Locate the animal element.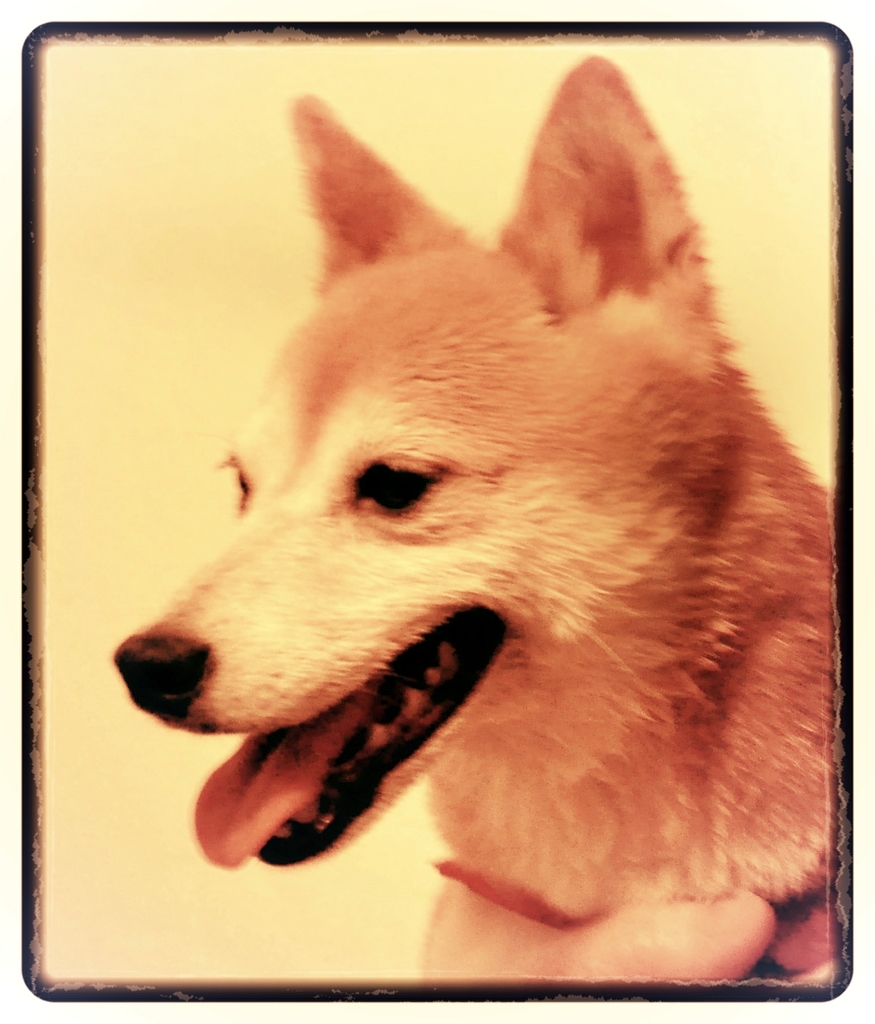
Element bbox: rect(117, 59, 831, 982).
